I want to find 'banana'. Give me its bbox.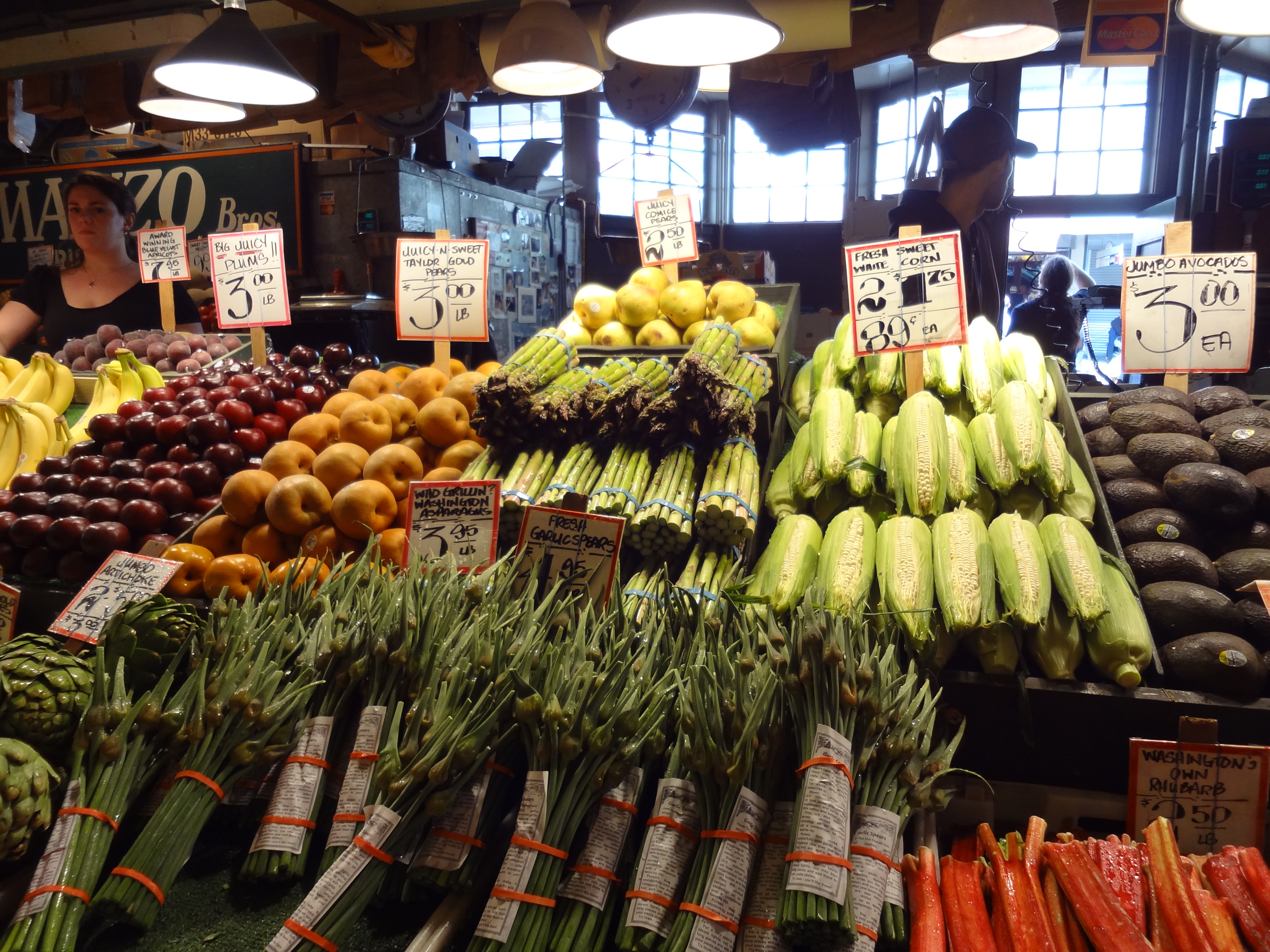
Rect(1, 112, 14, 133).
